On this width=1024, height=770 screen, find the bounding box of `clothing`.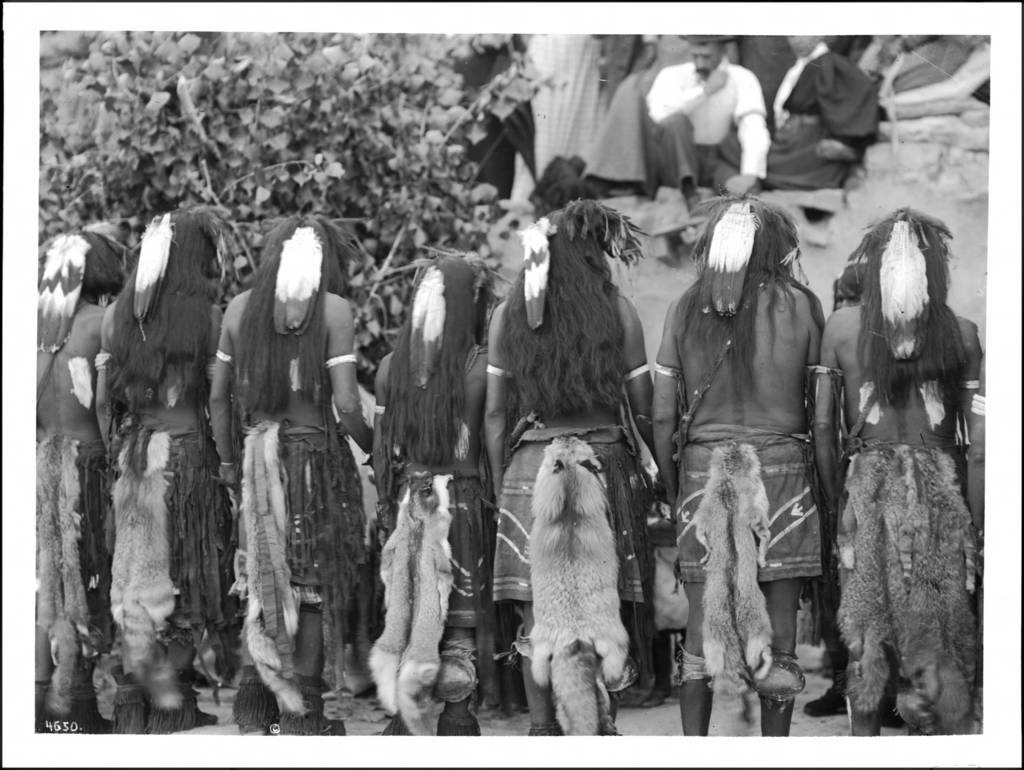
Bounding box: {"left": 37, "top": 436, "right": 113, "bottom": 715}.
